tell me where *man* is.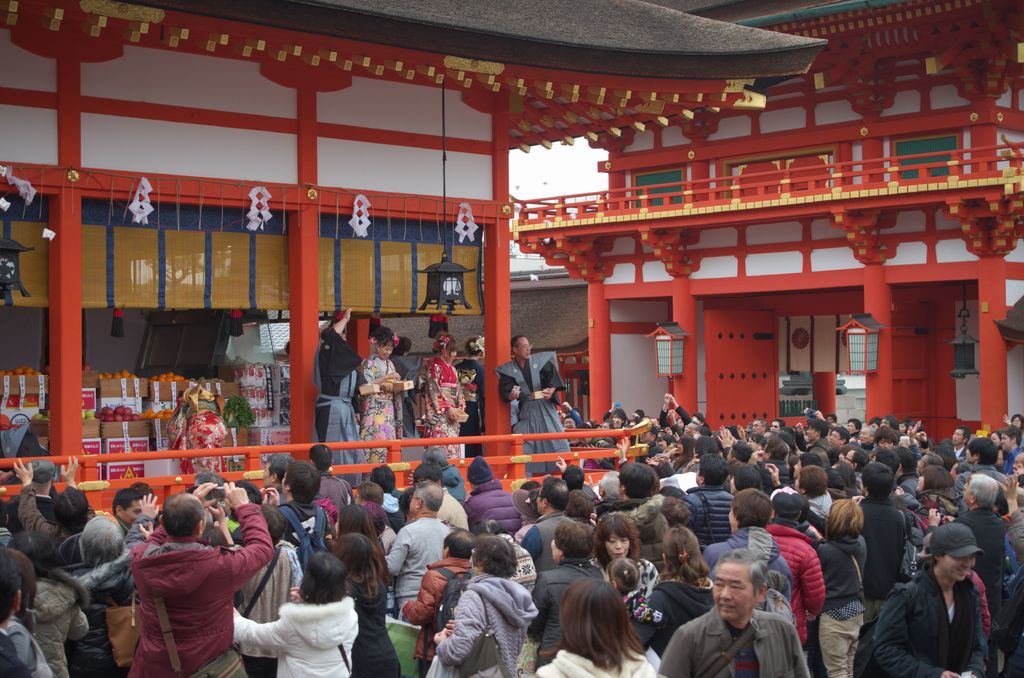
*man* is at bbox=[383, 479, 450, 622].
